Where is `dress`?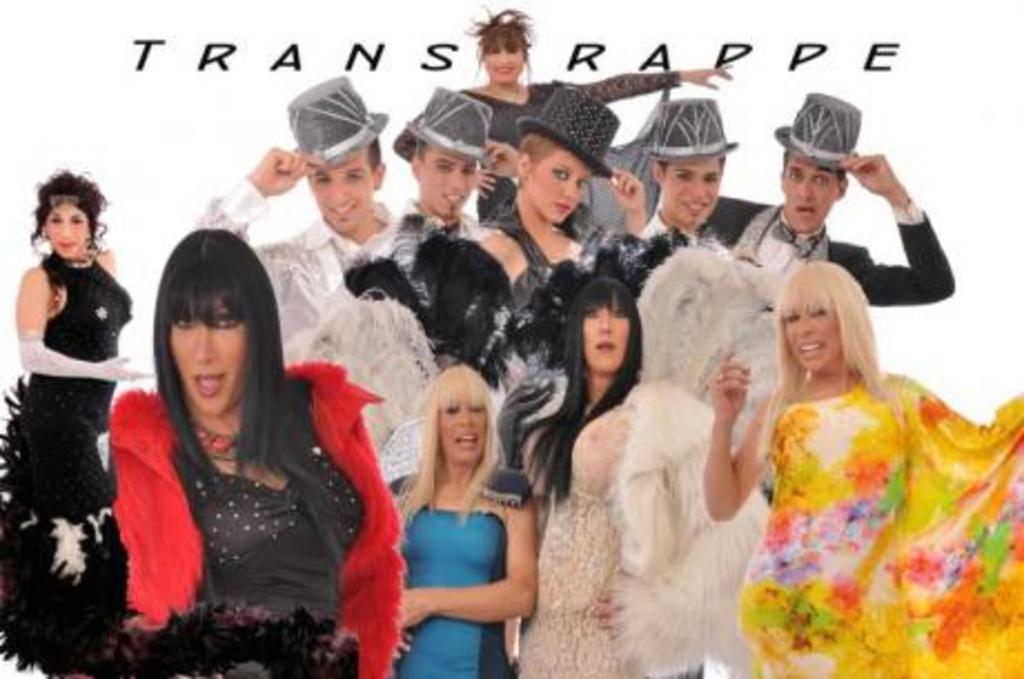
(x1=18, y1=256, x2=118, y2=521).
